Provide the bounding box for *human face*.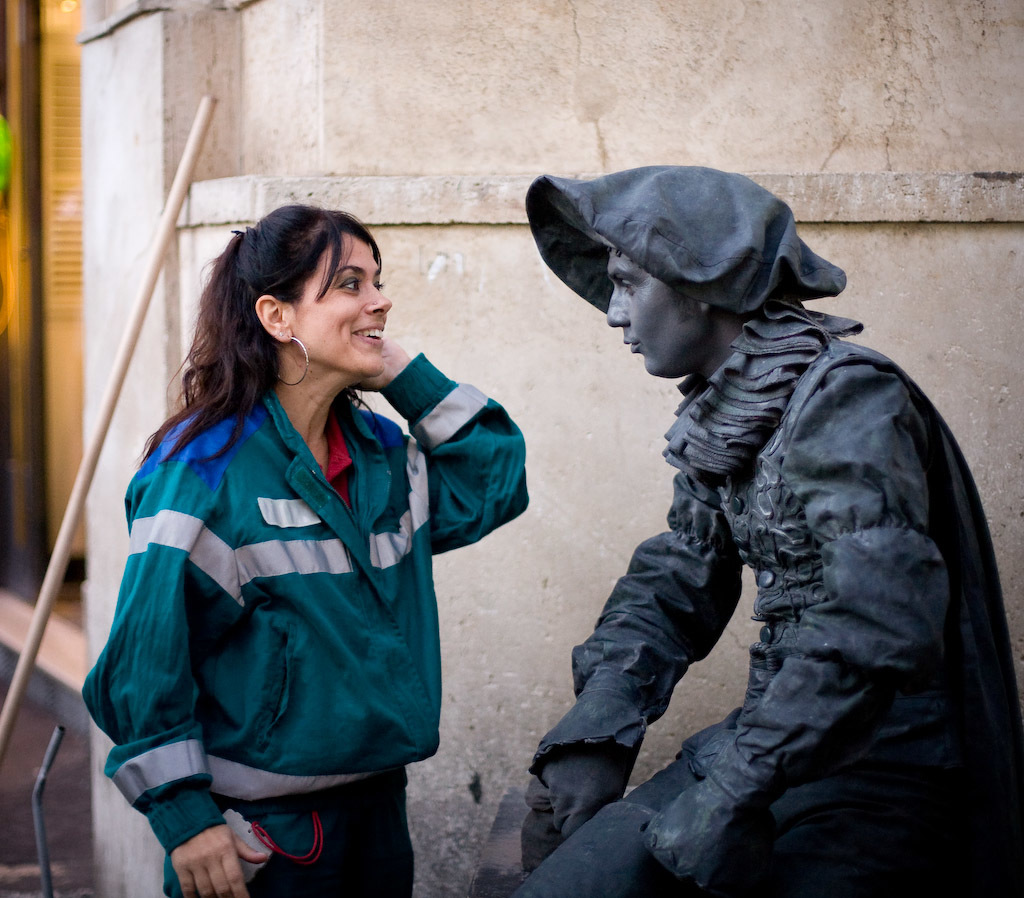
<region>607, 246, 702, 374</region>.
